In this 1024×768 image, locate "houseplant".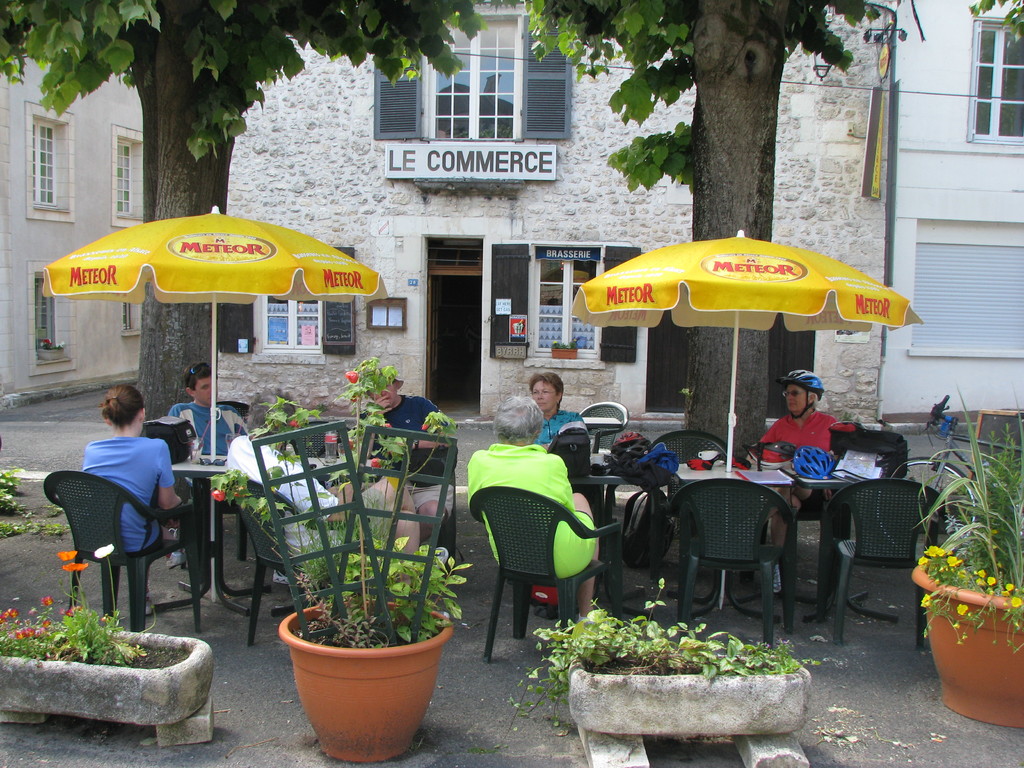
Bounding box: (x1=890, y1=382, x2=1023, y2=723).
